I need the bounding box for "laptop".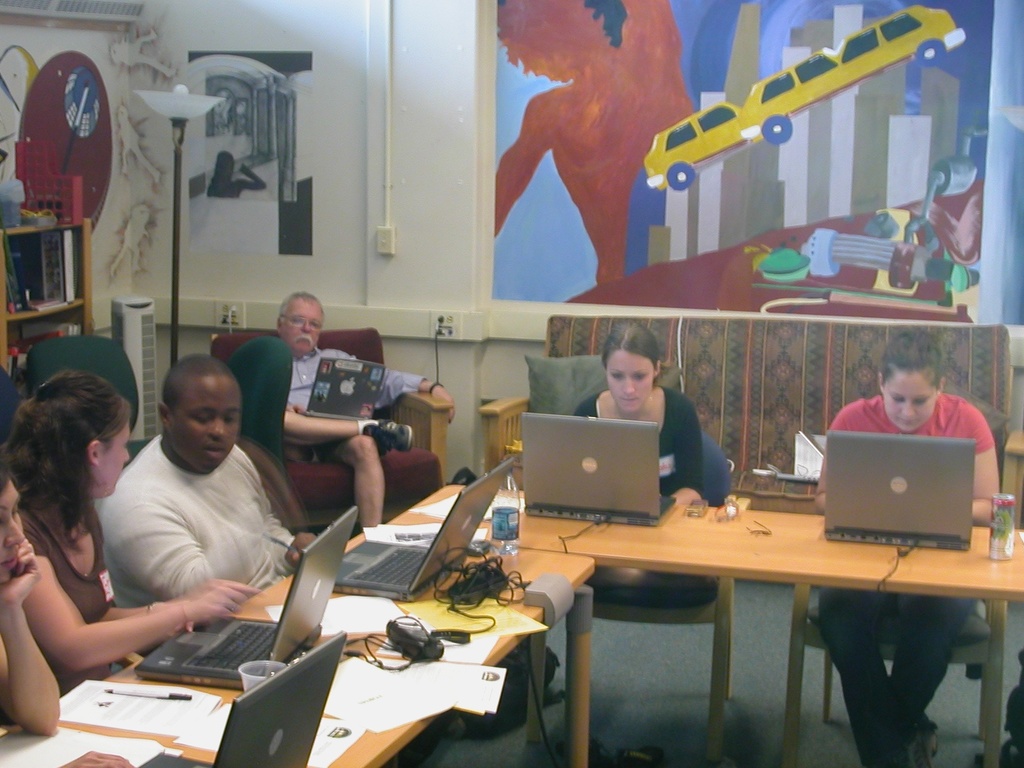
Here it is: crop(824, 431, 974, 550).
